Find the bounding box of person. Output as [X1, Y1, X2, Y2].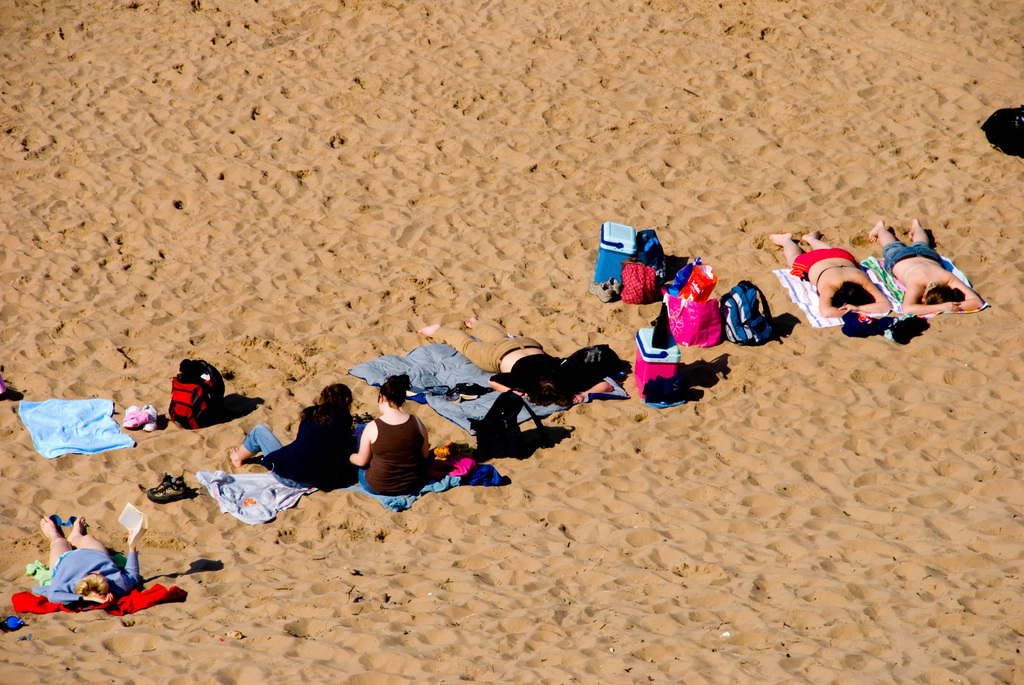
[345, 370, 435, 496].
